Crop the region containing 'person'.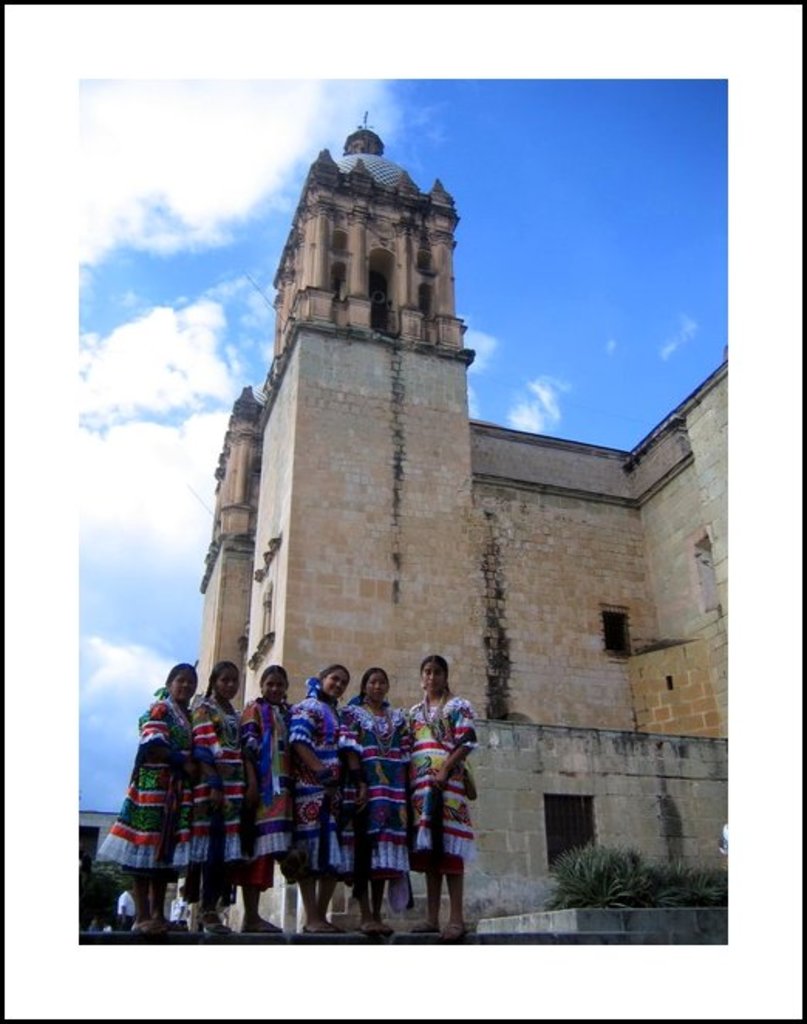
Crop region: [184,660,252,934].
